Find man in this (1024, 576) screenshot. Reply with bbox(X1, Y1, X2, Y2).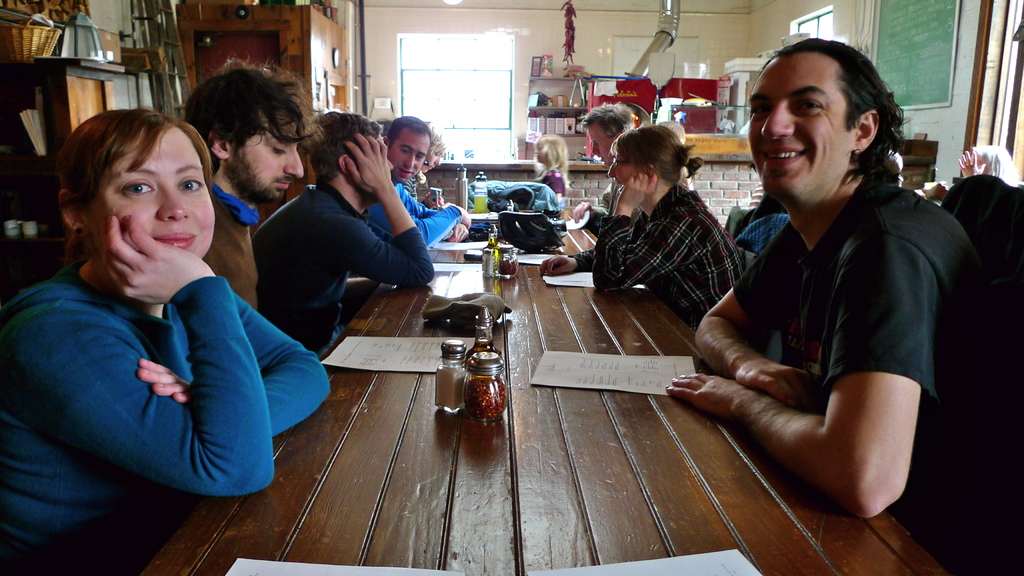
bbox(168, 56, 309, 303).
